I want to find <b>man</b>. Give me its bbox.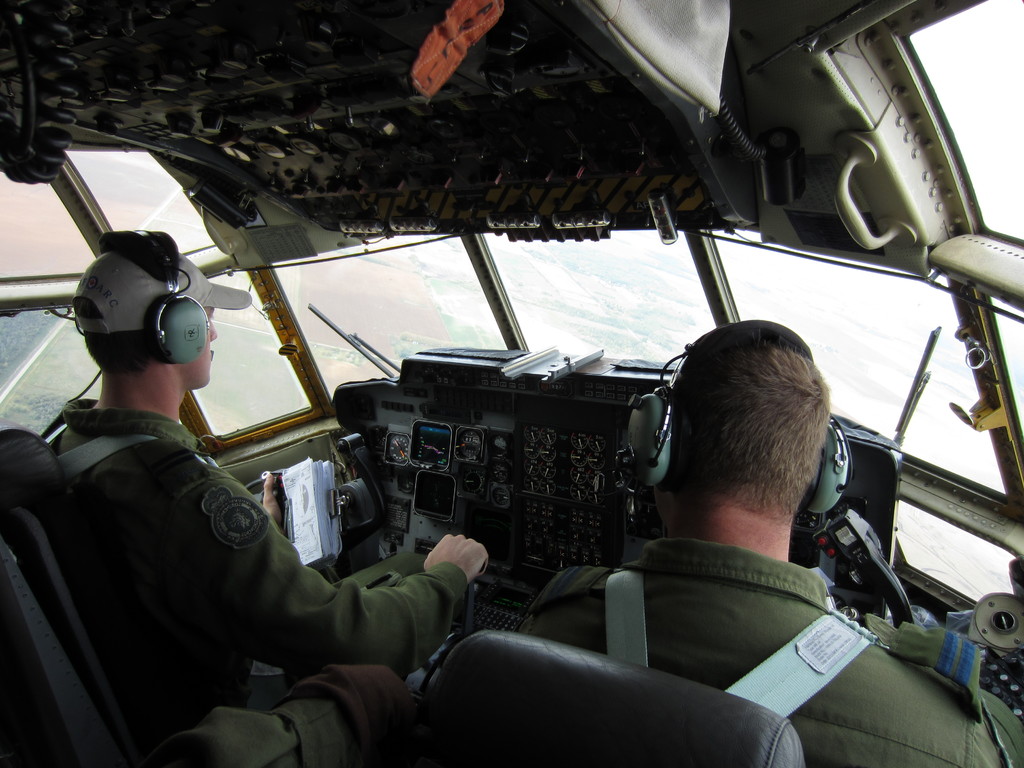
<region>532, 310, 1023, 766</region>.
